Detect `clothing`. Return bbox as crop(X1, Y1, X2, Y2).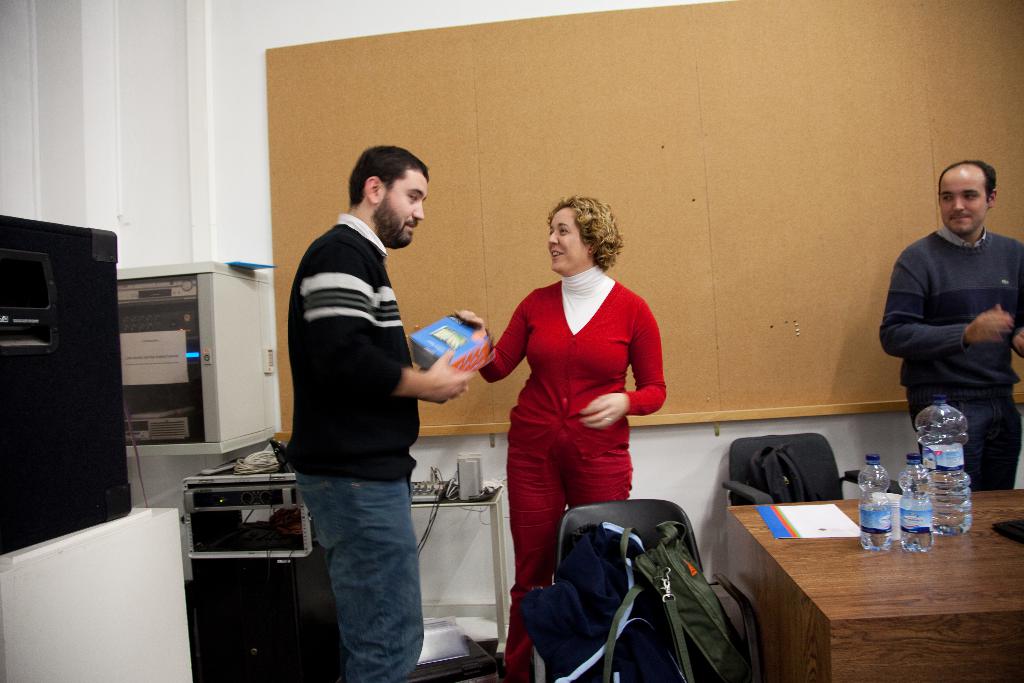
crop(884, 185, 1021, 448).
